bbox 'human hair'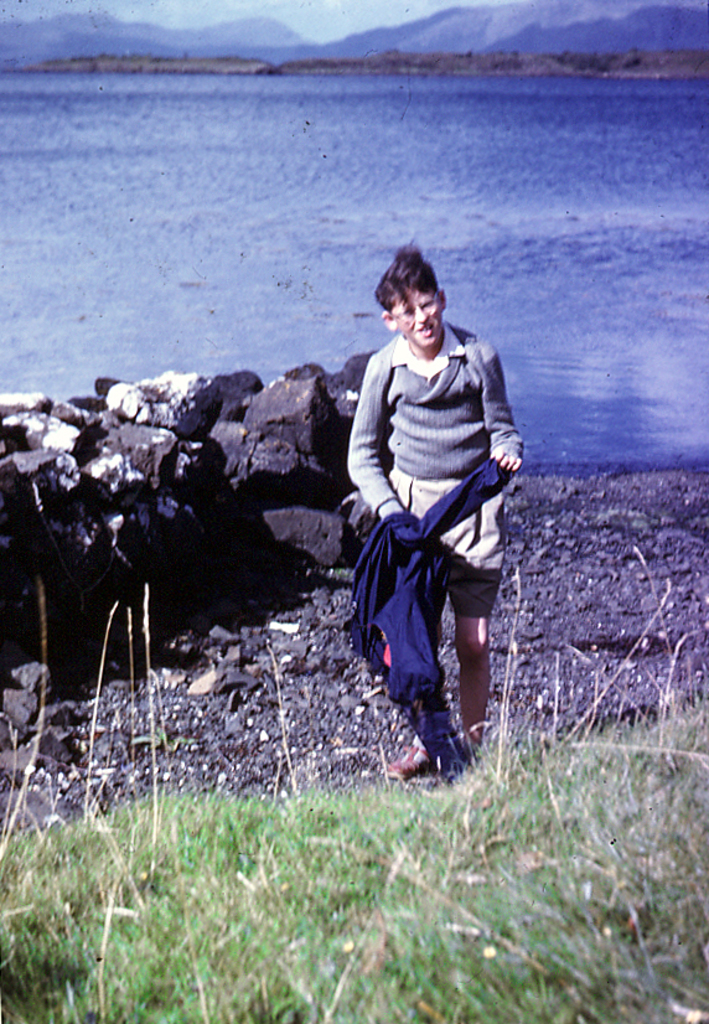
377,231,451,321
